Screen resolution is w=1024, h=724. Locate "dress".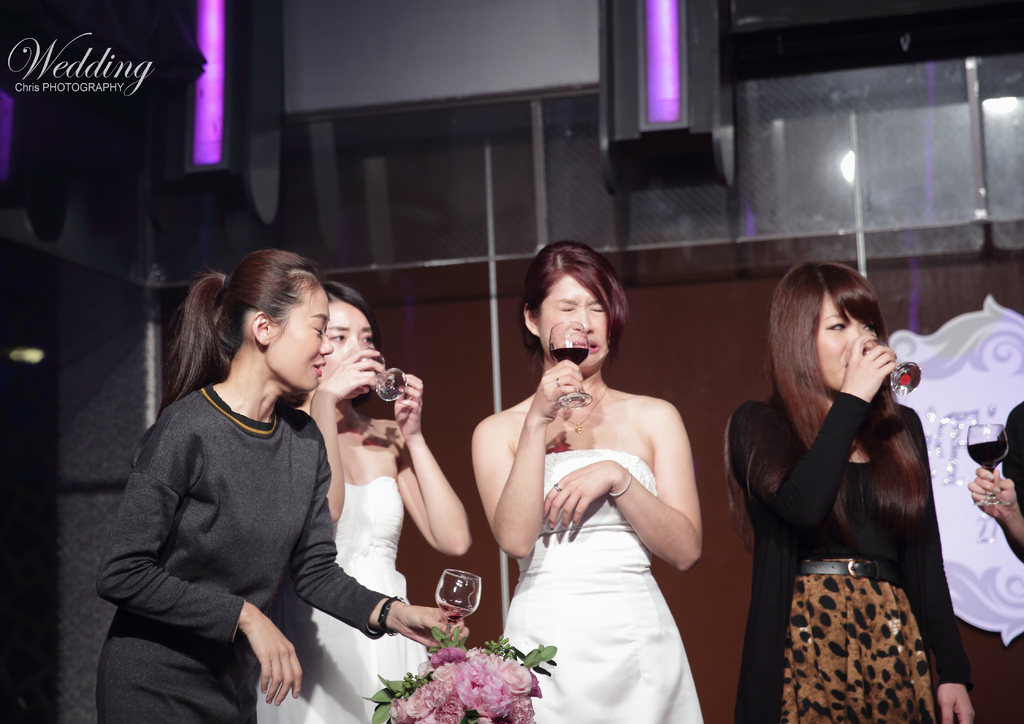
box(90, 385, 387, 717).
